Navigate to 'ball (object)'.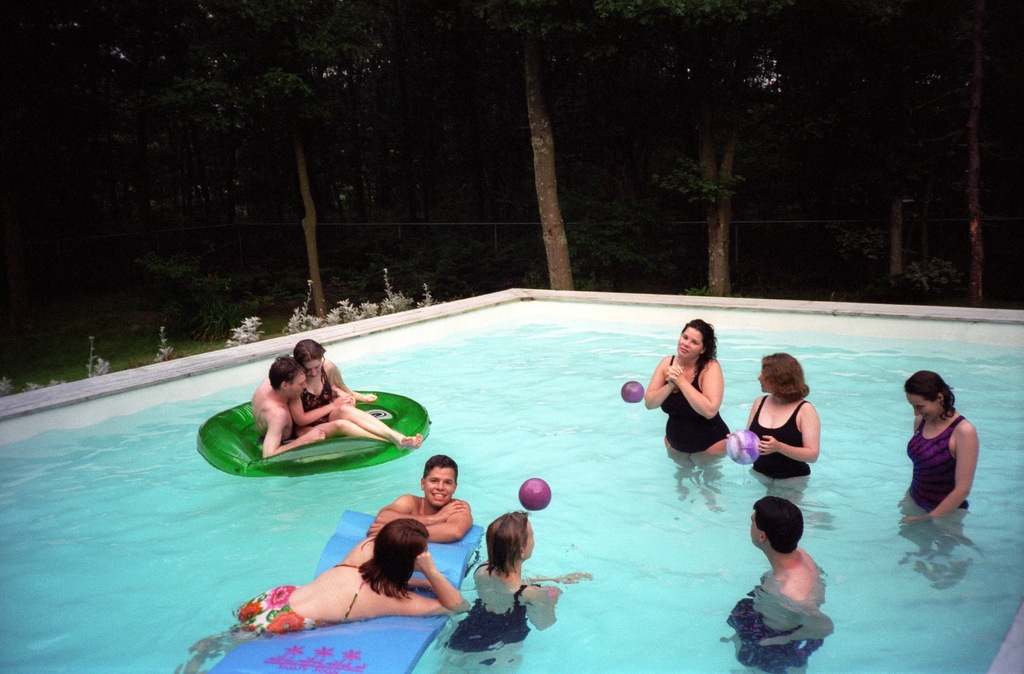
Navigation target: [left=724, top=426, right=760, bottom=465].
